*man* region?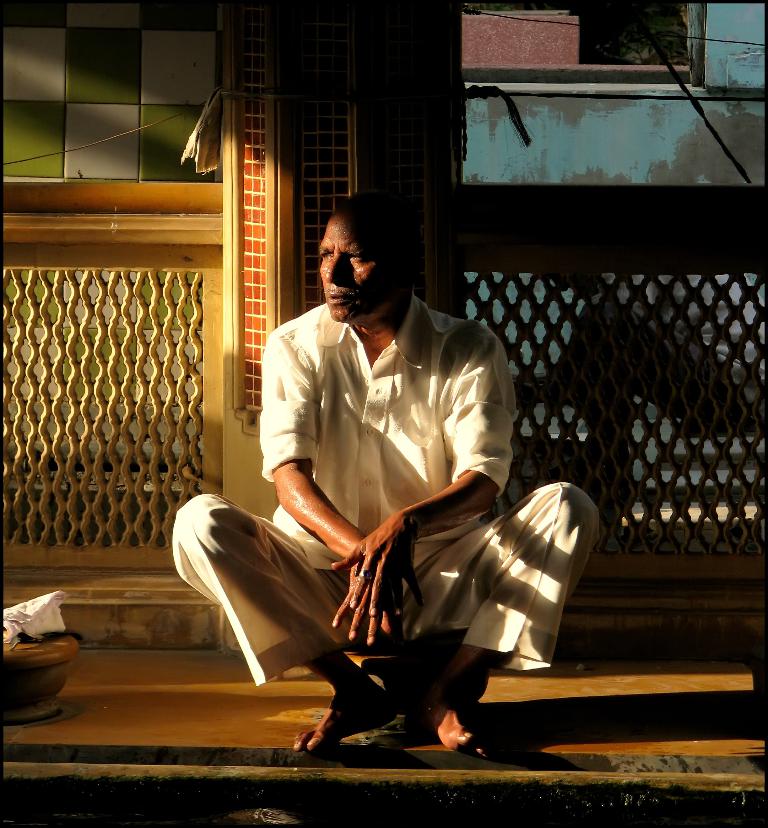
205:215:573:775
